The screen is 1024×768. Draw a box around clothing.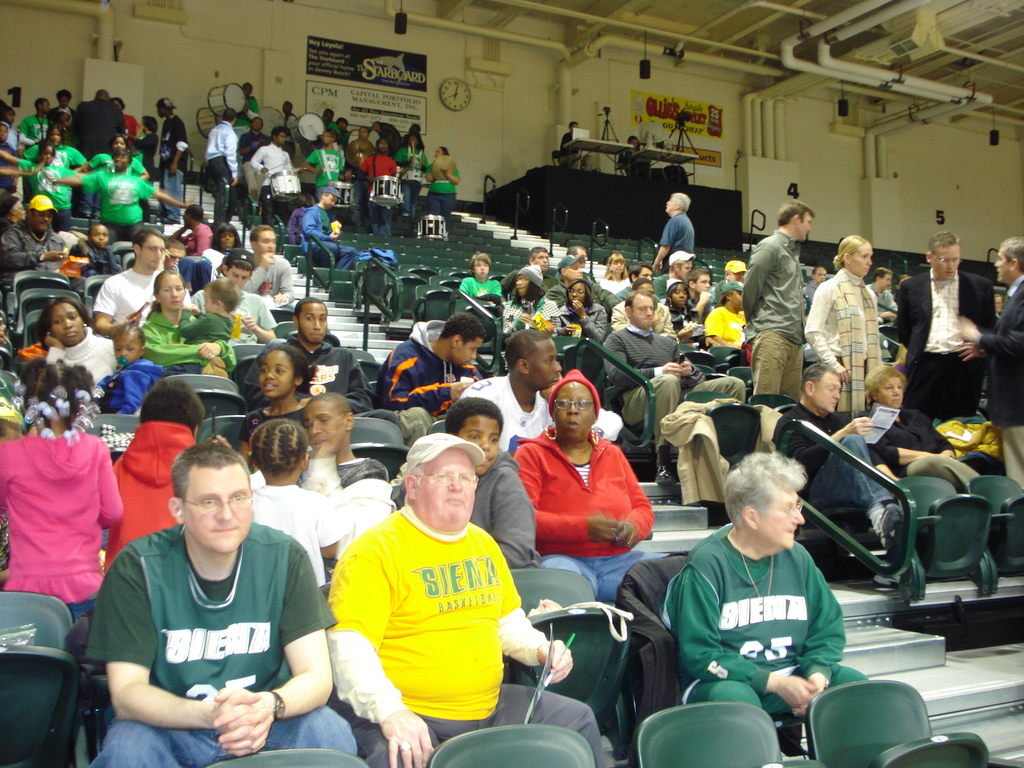
l=776, t=401, r=895, b=523.
